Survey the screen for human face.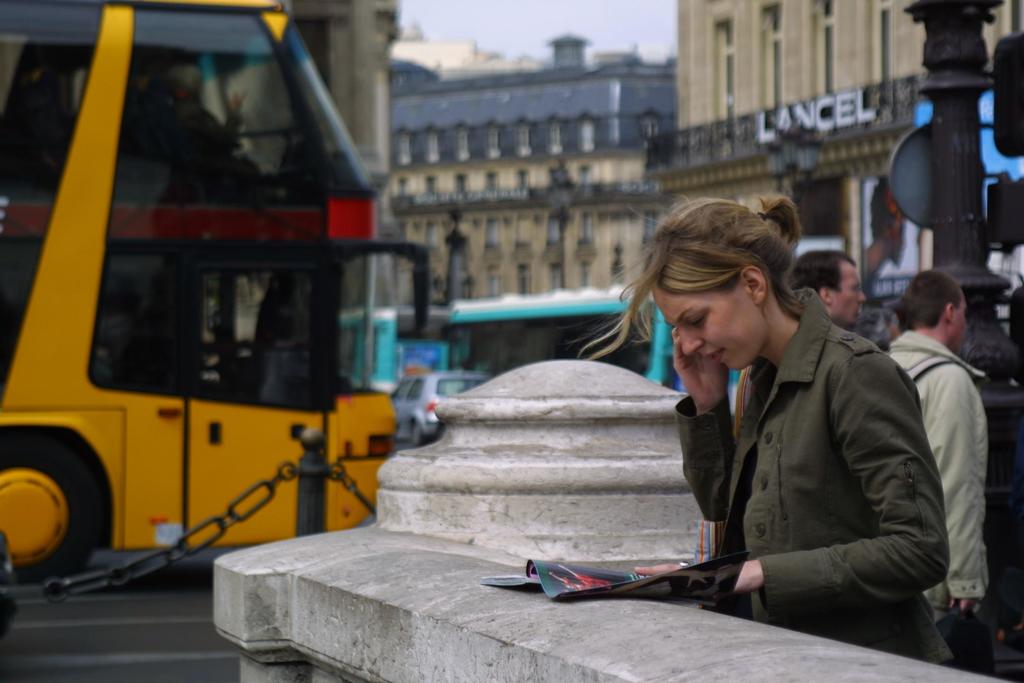
Survey found: 950/293/965/347.
